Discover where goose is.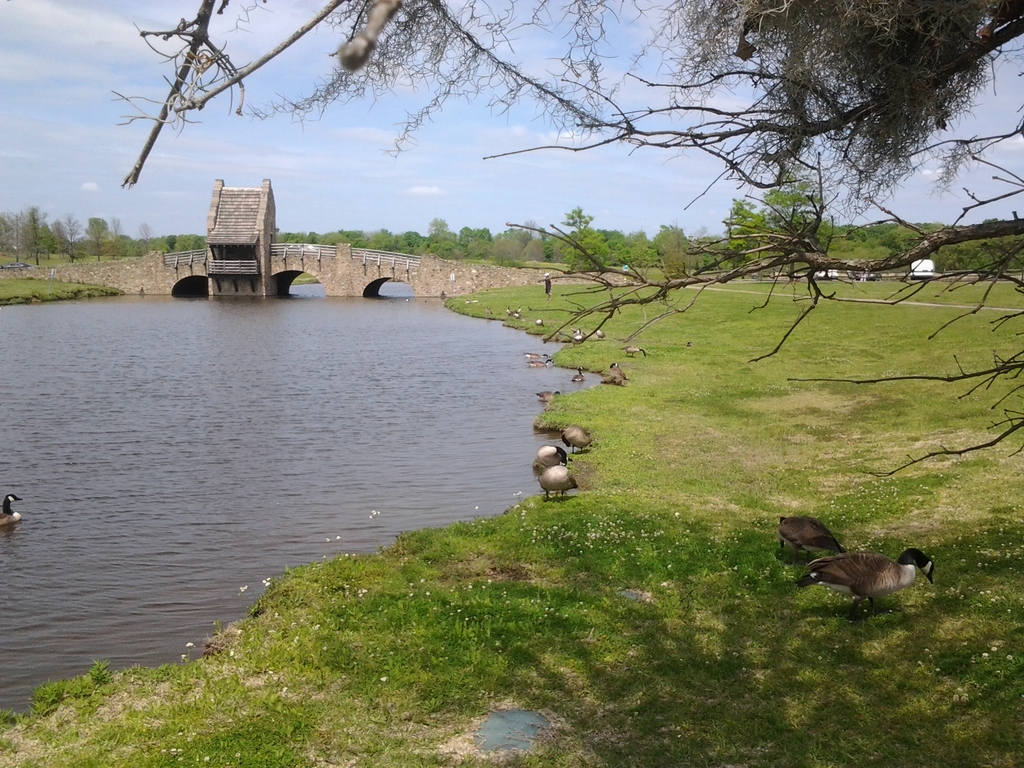
Discovered at BBox(593, 329, 604, 341).
